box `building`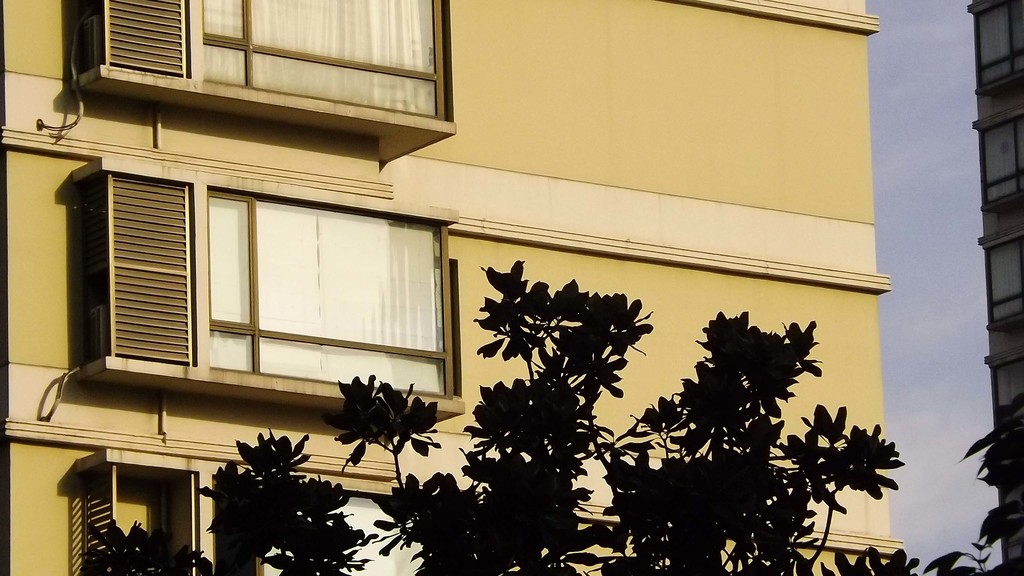
1/0/906/575
